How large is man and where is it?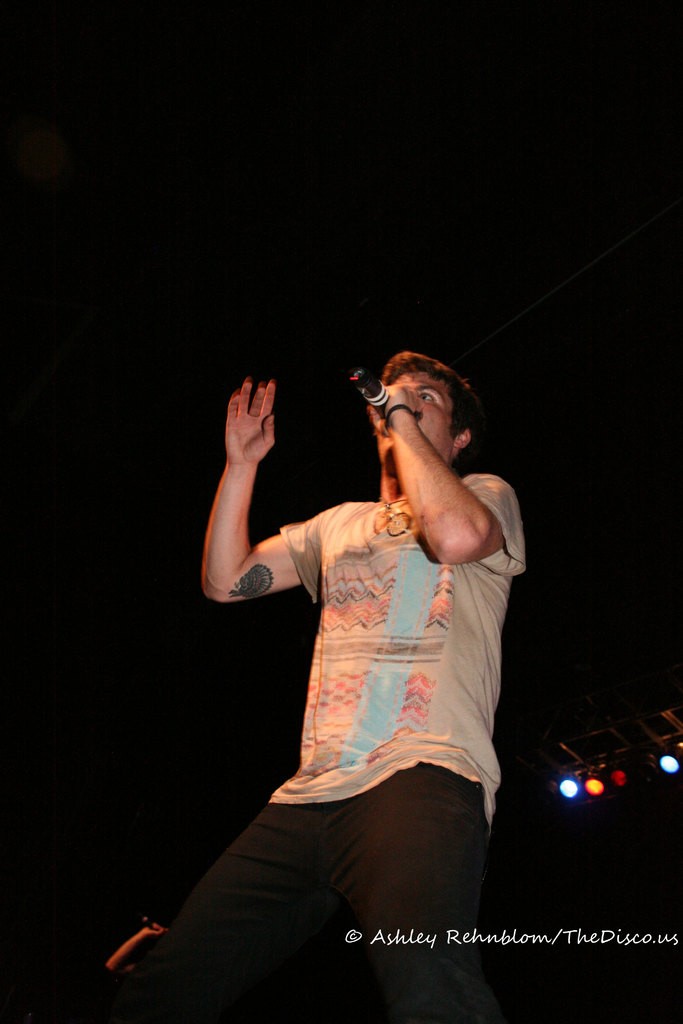
Bounding box: 152, 289, 552, 993.
